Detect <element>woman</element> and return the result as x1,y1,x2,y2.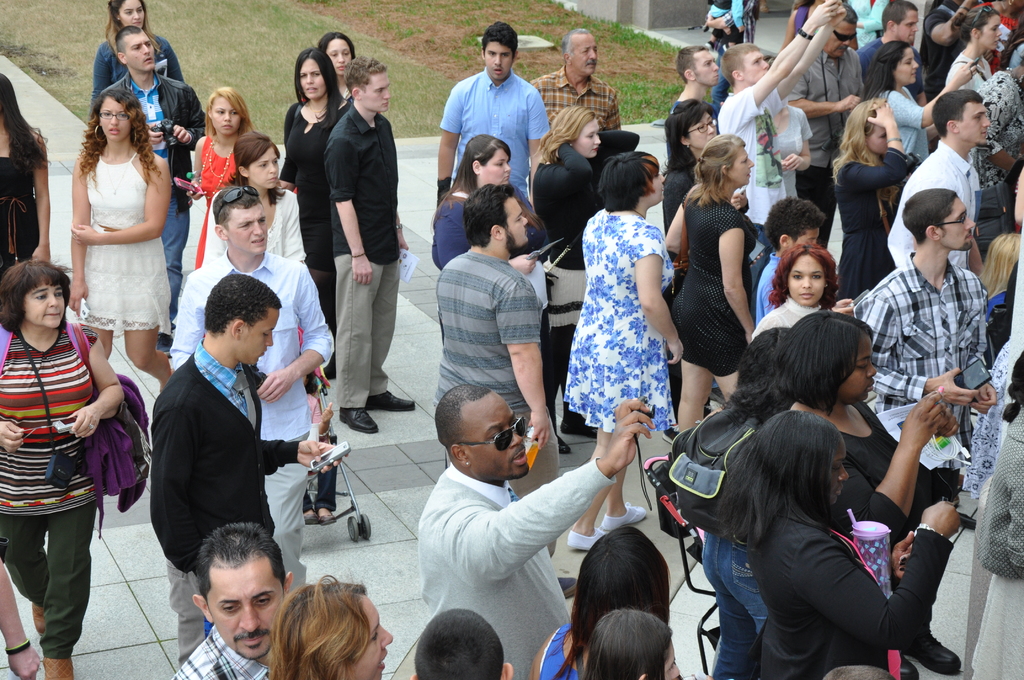
530,526,673,679.
